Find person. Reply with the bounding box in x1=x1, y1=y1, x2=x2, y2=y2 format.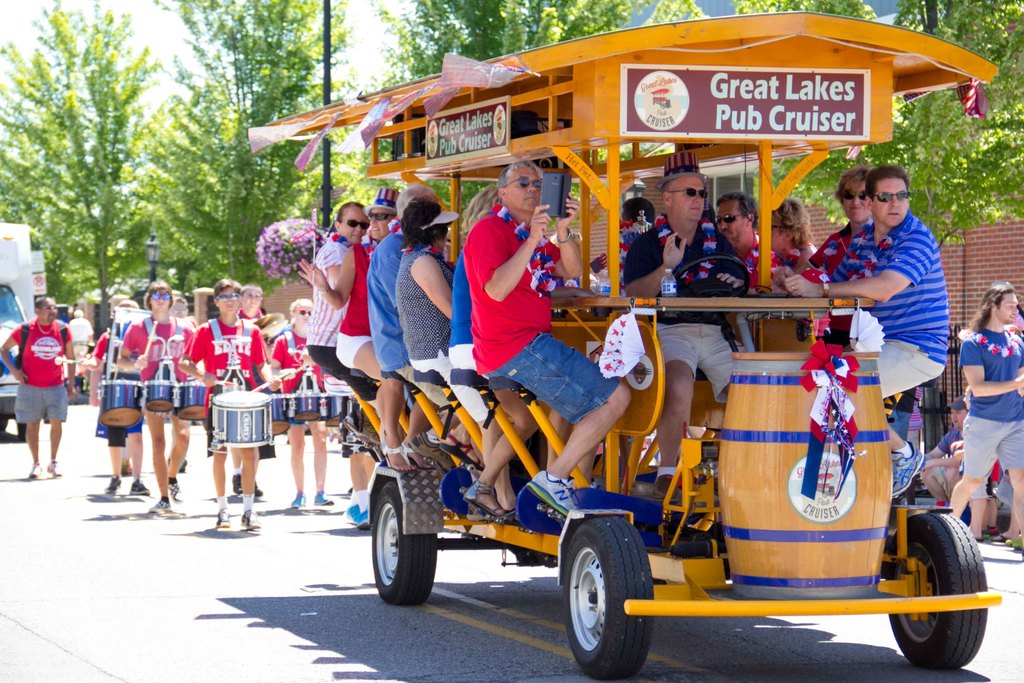
x1=712, y1=186, x2=781, y2=278.
